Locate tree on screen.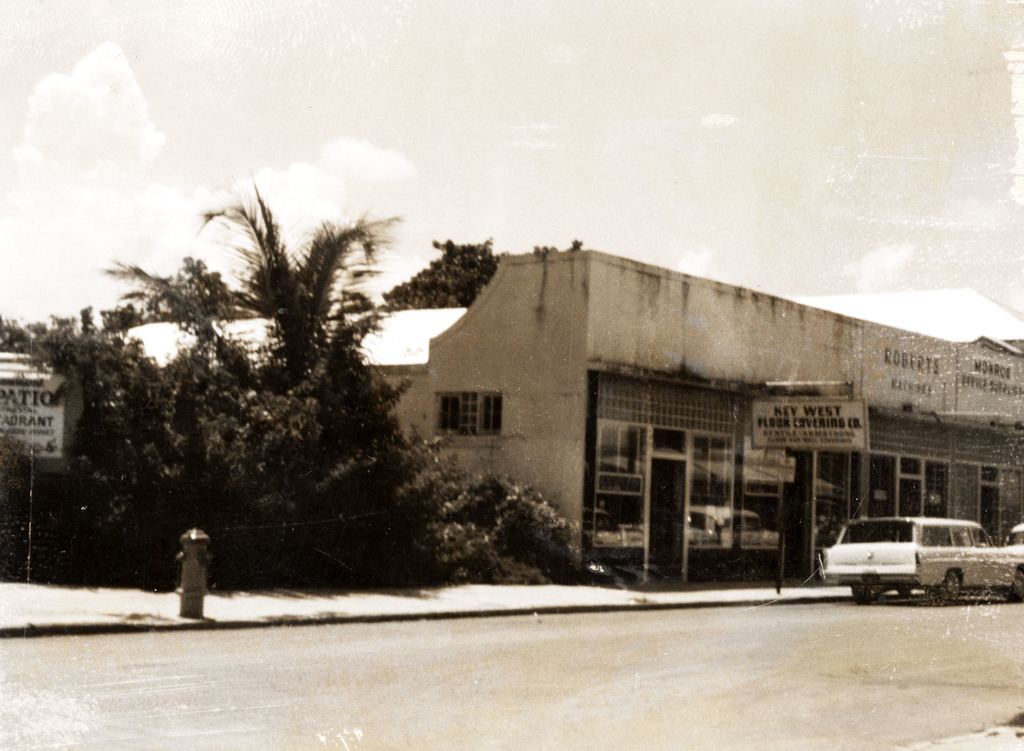
On screen at bbox(383, 233, 508, 307).
